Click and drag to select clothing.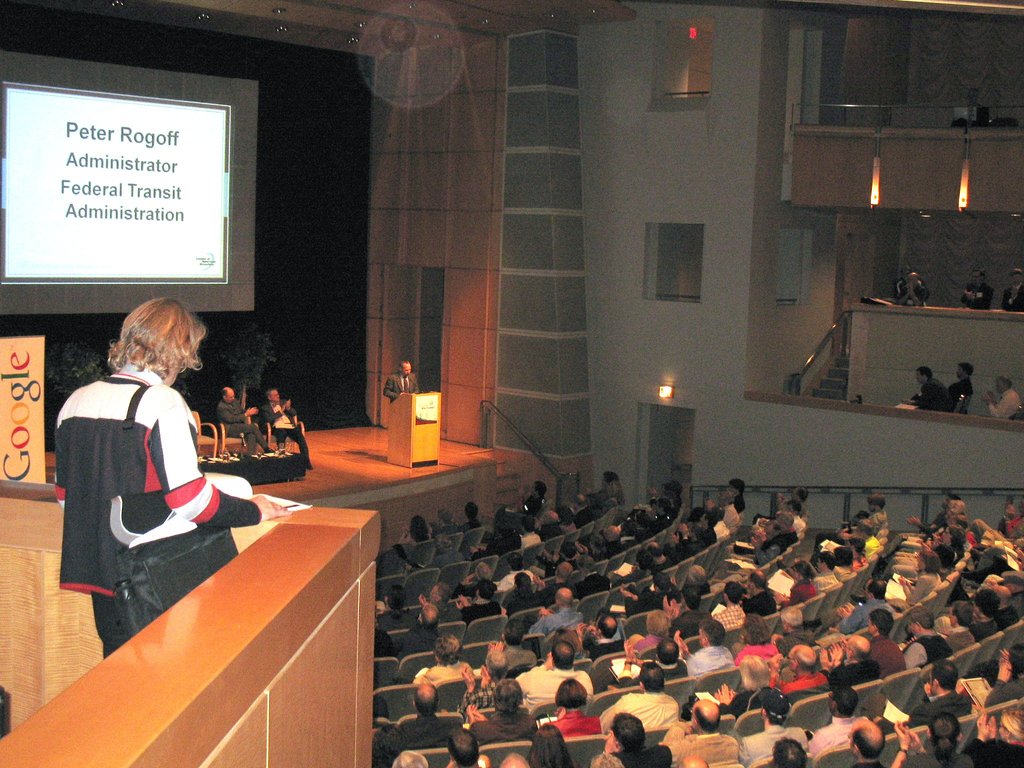
Selection: 831,659,883,688.
